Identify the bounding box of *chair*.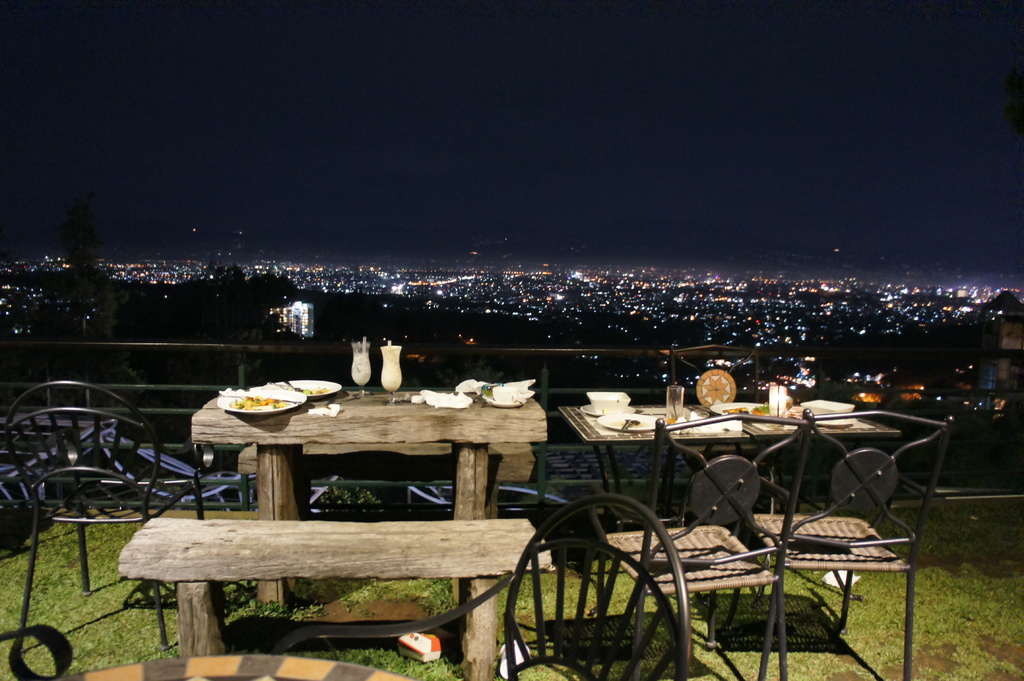
bbox(634, 337, 765, 495).
